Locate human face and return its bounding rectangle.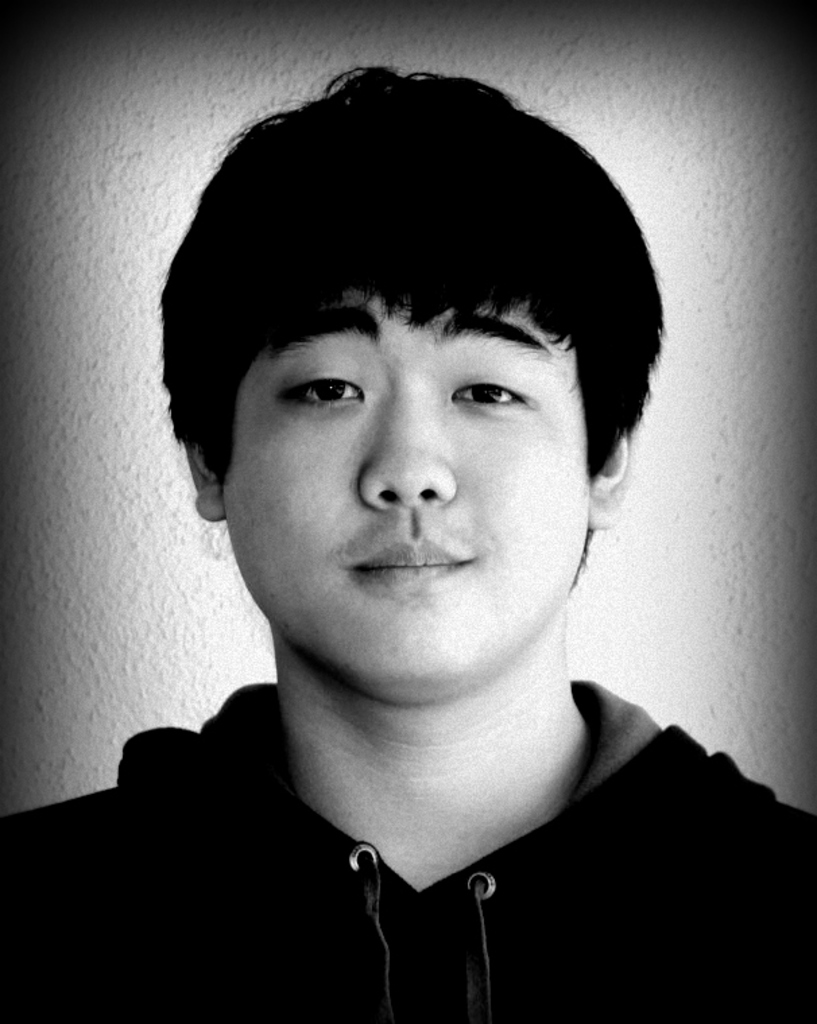
218 299 591 683.
